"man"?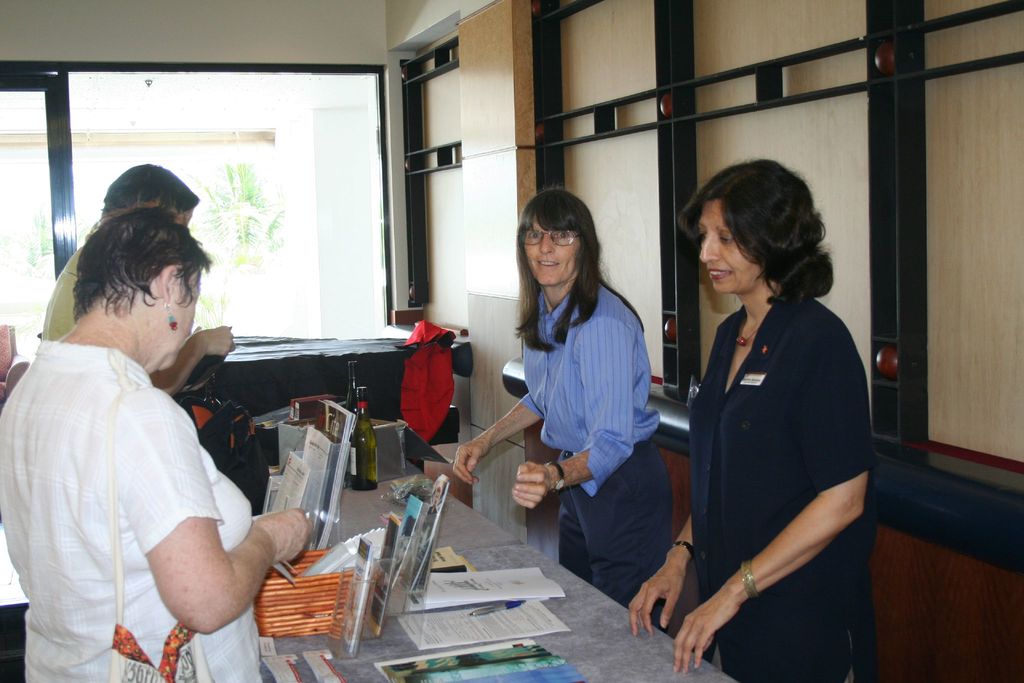
40/161/236/397
